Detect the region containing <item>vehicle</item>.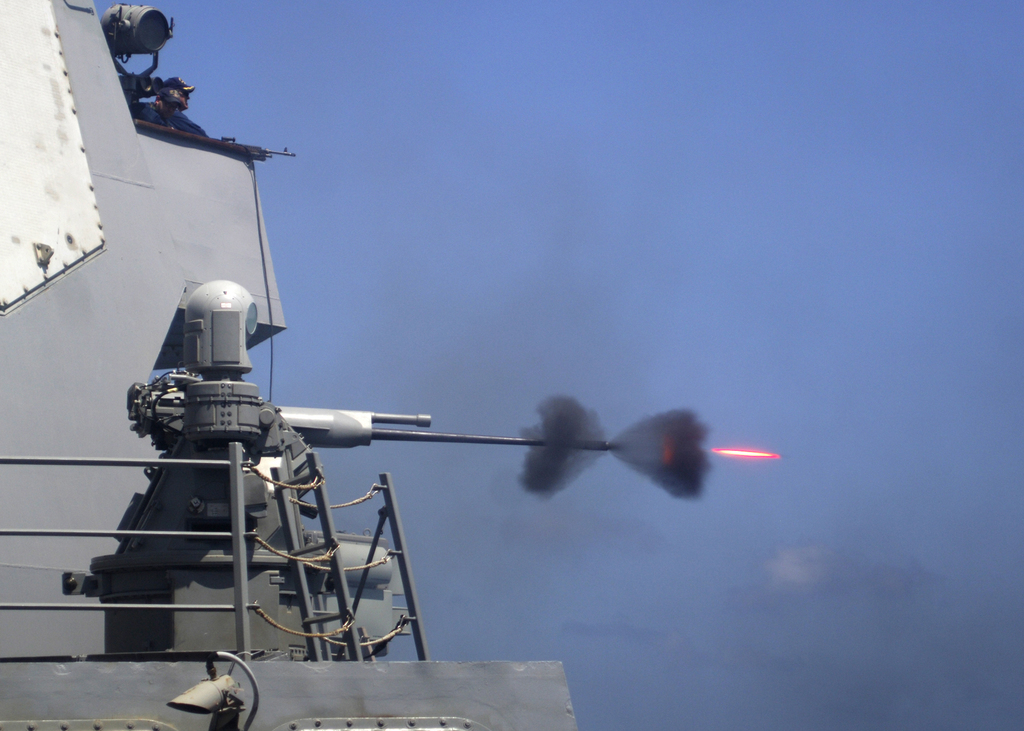
(left=0, top=0, right=579, bottom=730).
